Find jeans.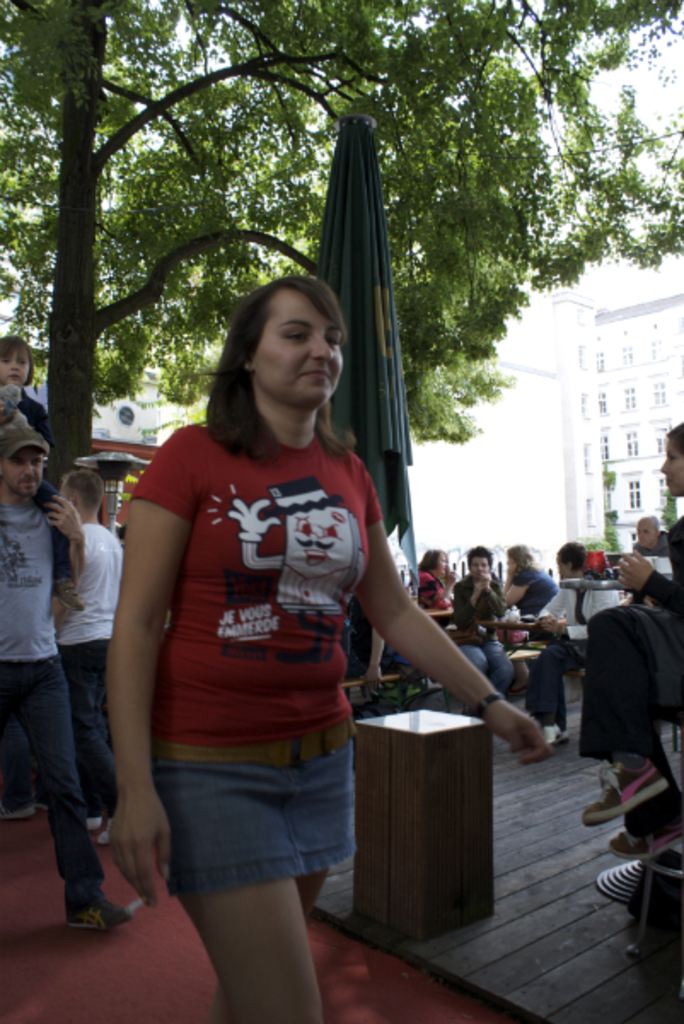
14,669,114,923.
